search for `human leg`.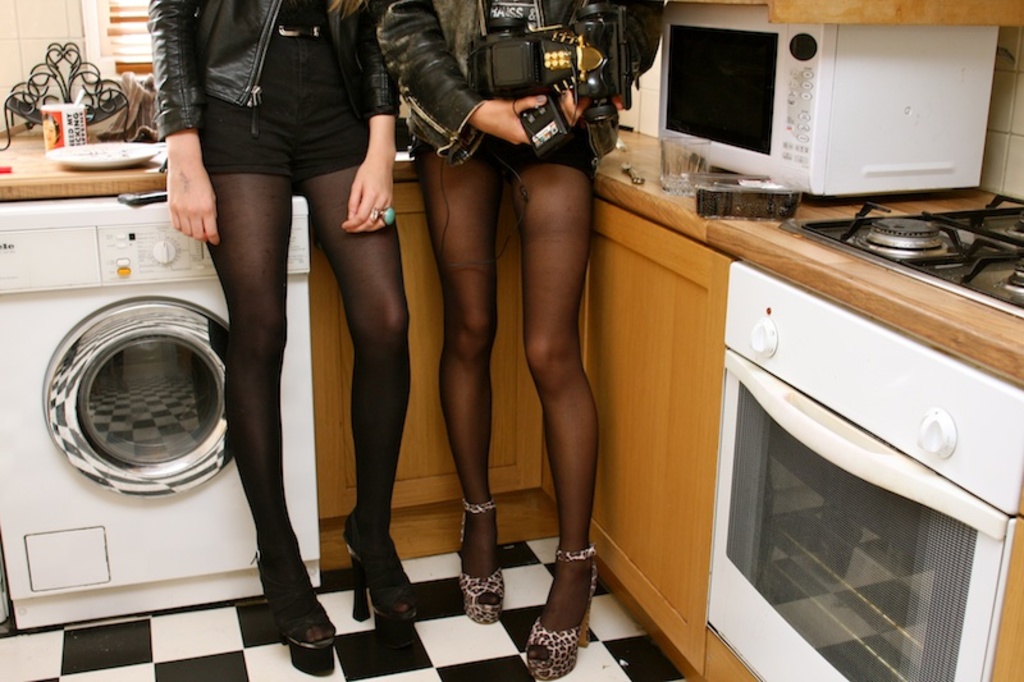
Found at l=516, t=168, r=595, b=670.
